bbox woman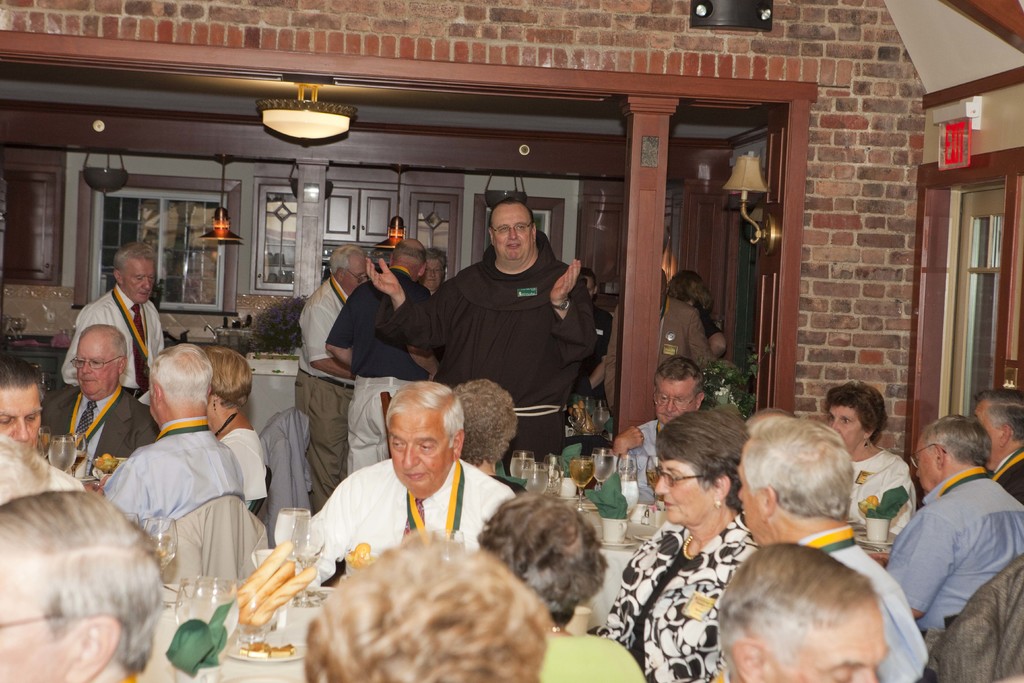
locate(595, 405, 763, 682)
